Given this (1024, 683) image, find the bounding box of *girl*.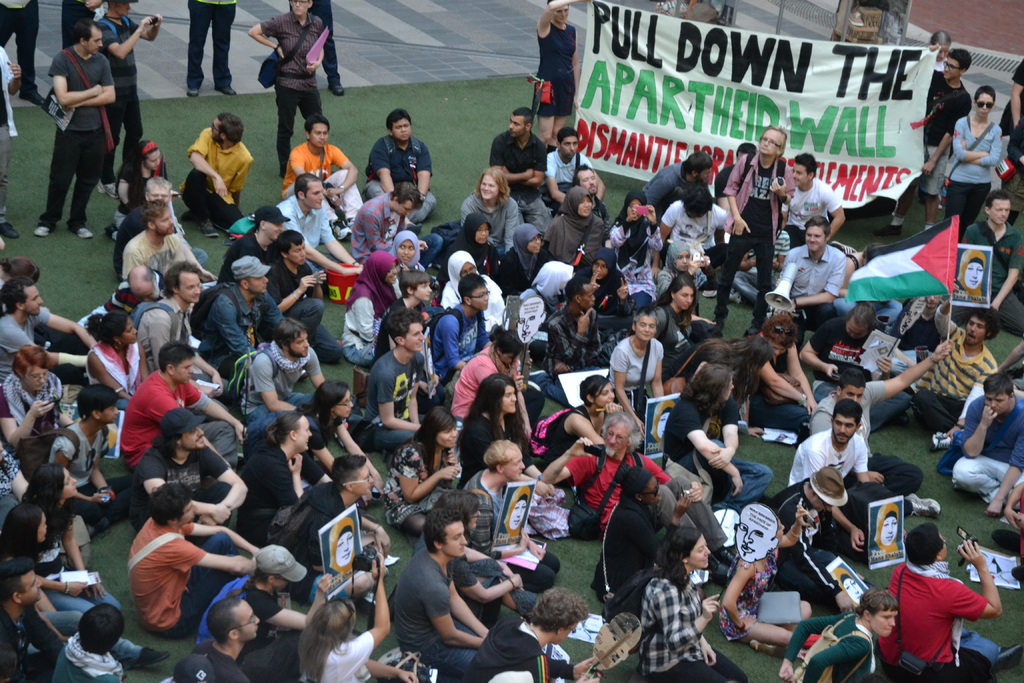
652,277,705,345.
